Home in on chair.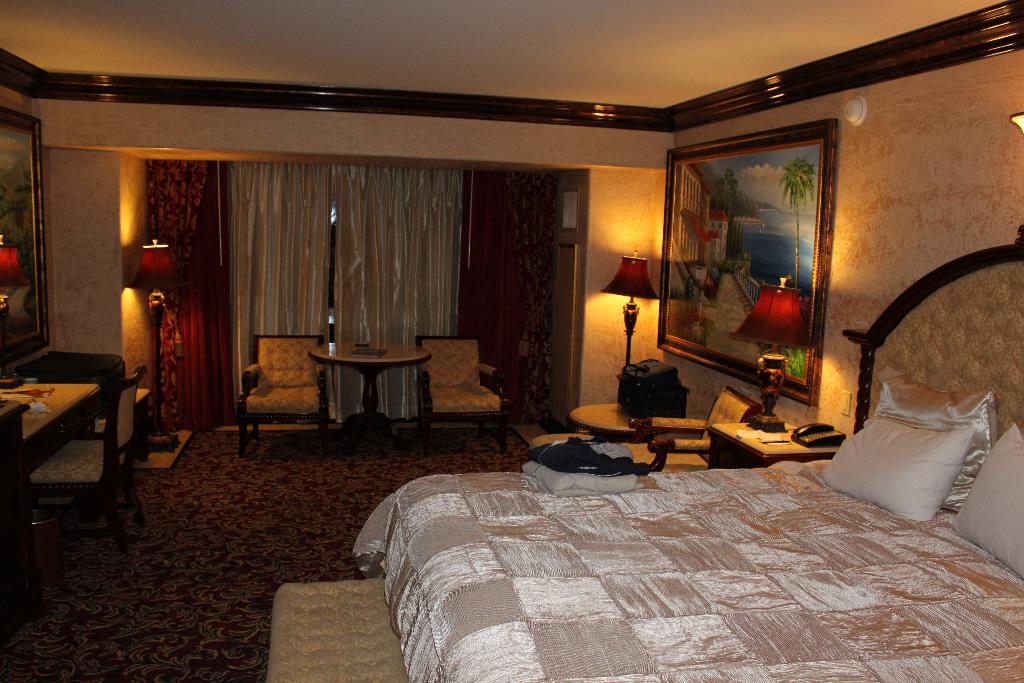
Homed in at [left=416, top=335, right=507, bottom=457].
